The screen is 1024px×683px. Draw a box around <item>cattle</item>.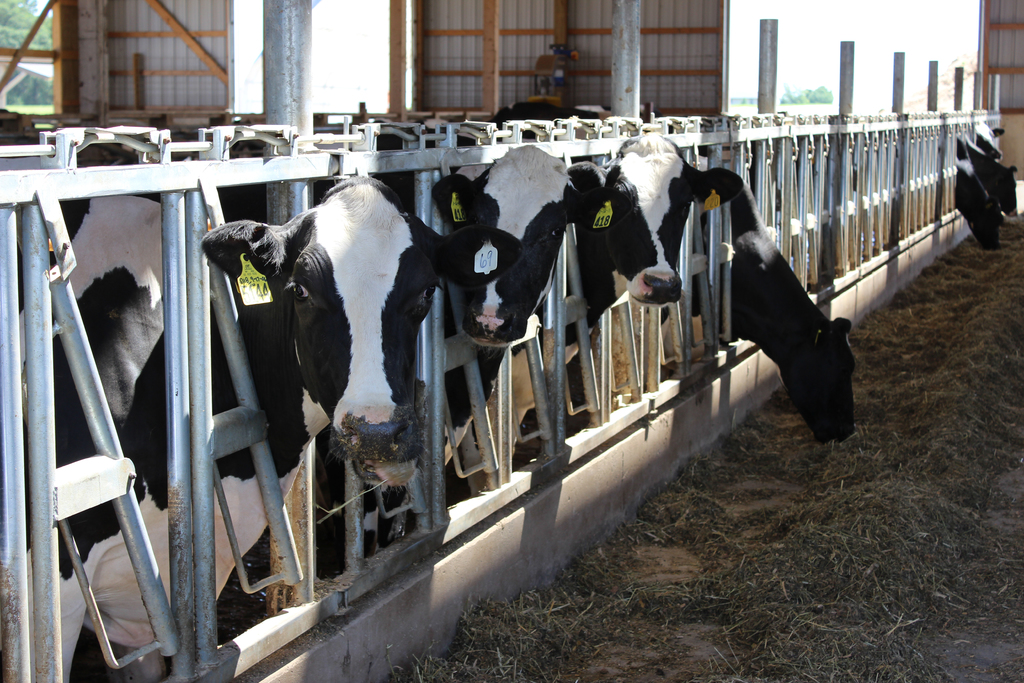
l=353, t=128, r=741, b=450.
